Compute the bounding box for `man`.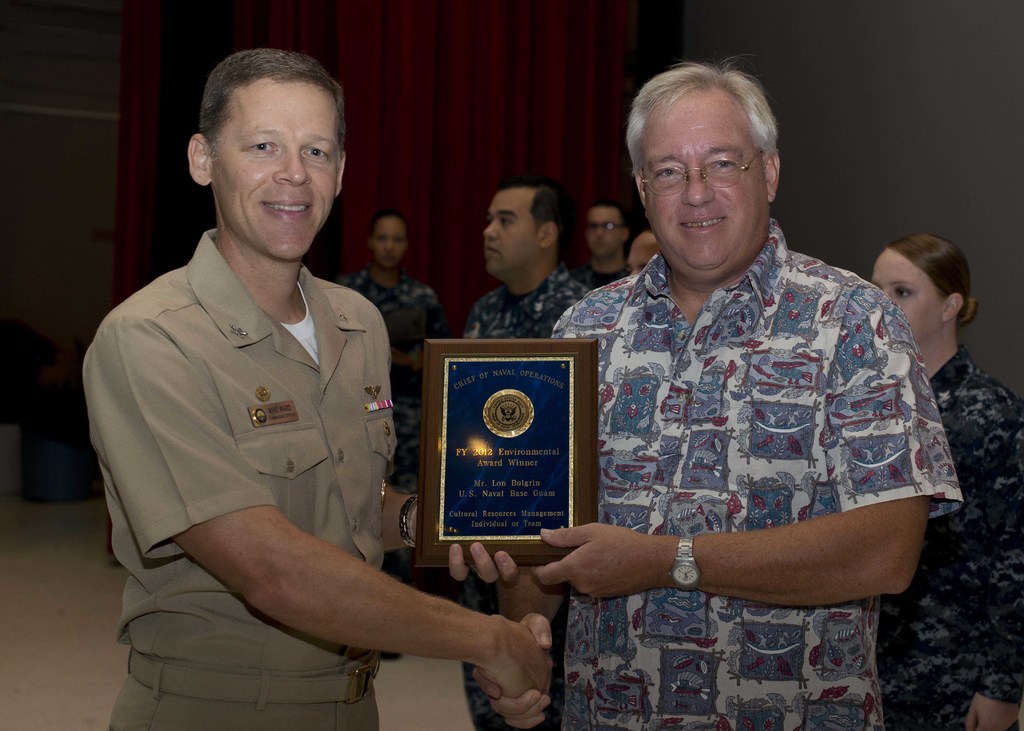
449/62/959/730.
